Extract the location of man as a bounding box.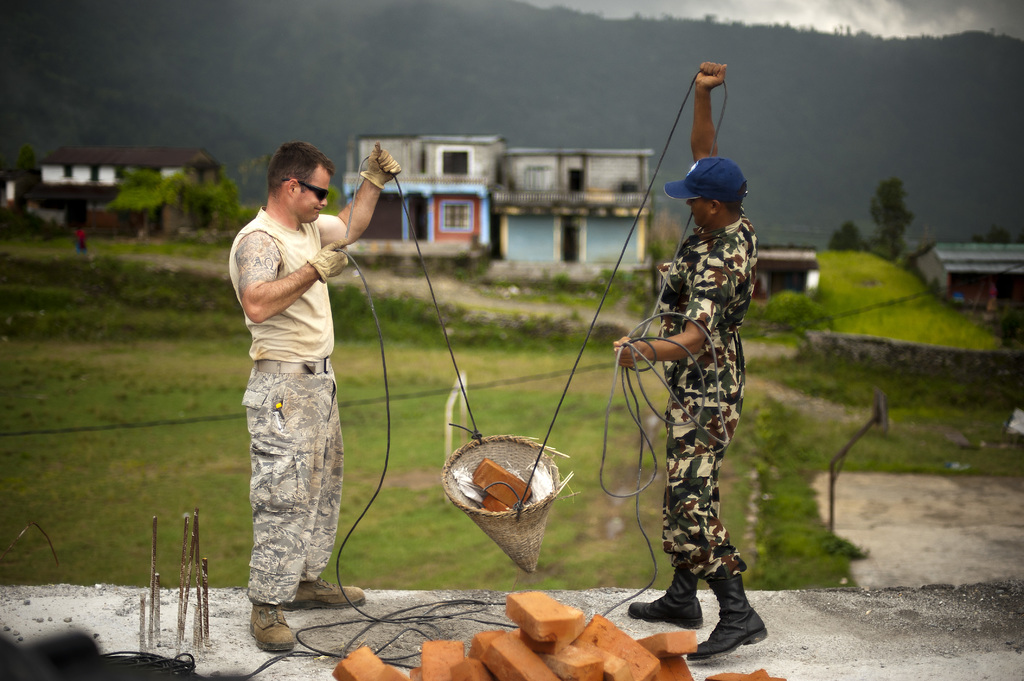
x1=220, y1=148, x2=375, y2=627.
